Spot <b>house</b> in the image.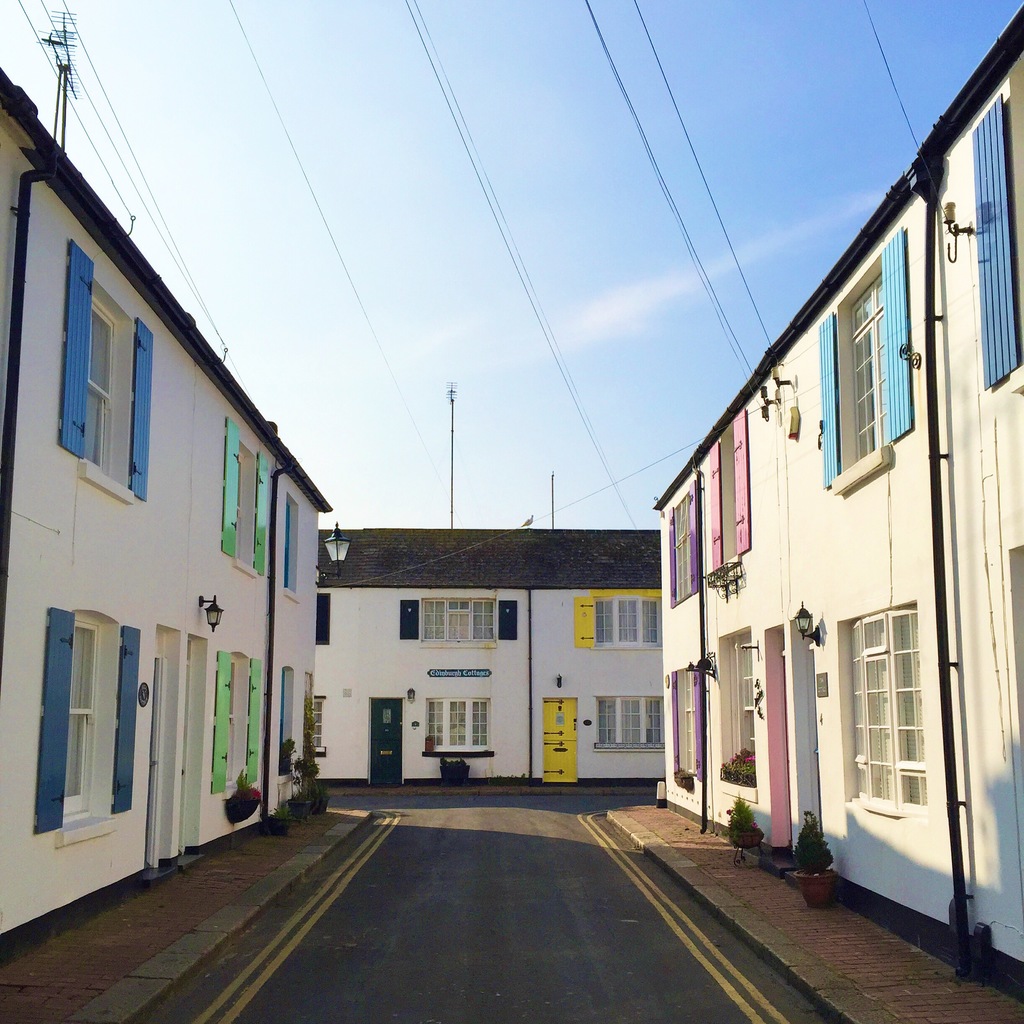
<b>house</b> found at Rect(647, 78, 1006, 955).
